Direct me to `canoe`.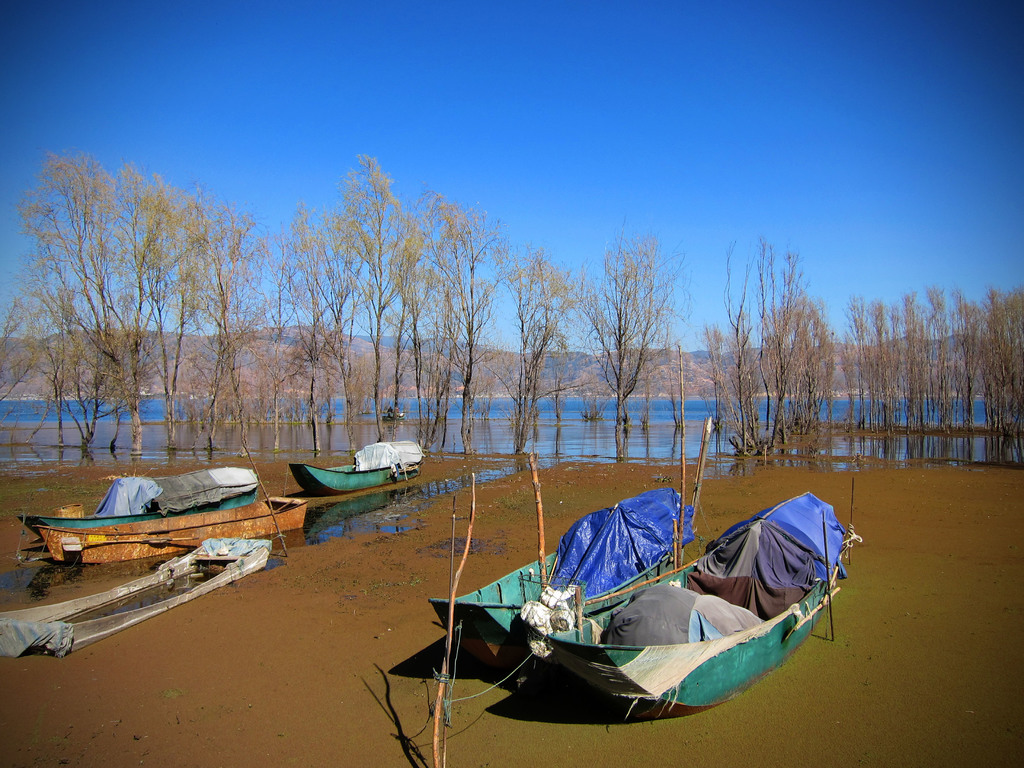
Direction: box(525, 491, 847, 722).
